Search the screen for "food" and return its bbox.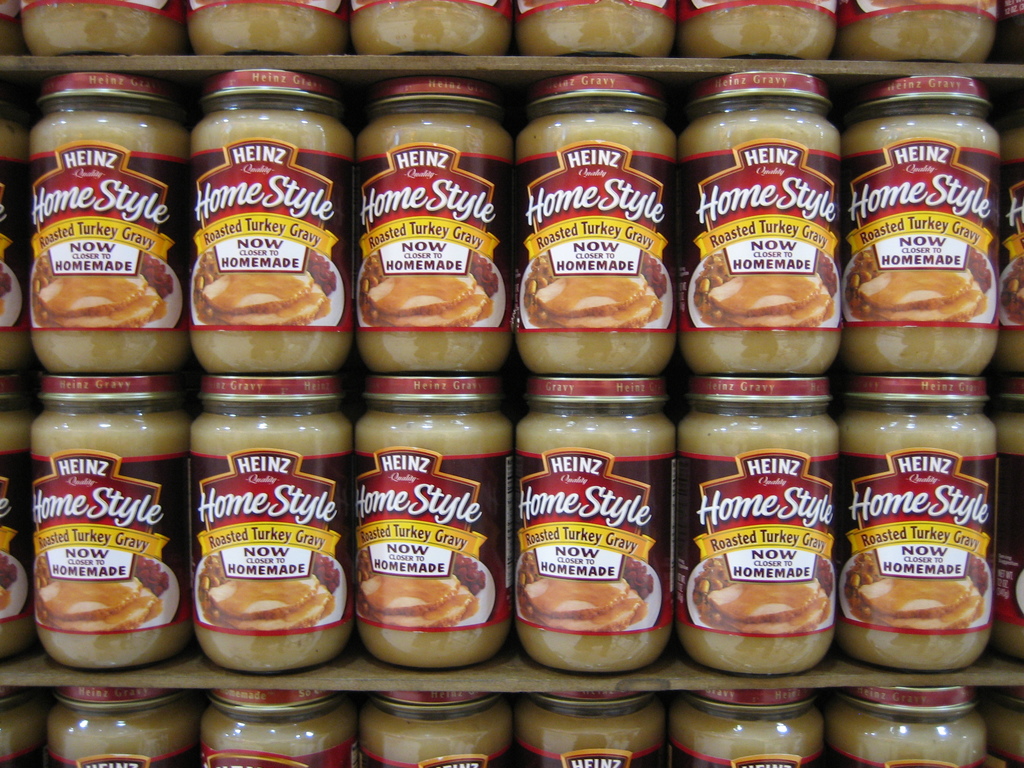
Found: bbox=[192, 378, 348, 673].
